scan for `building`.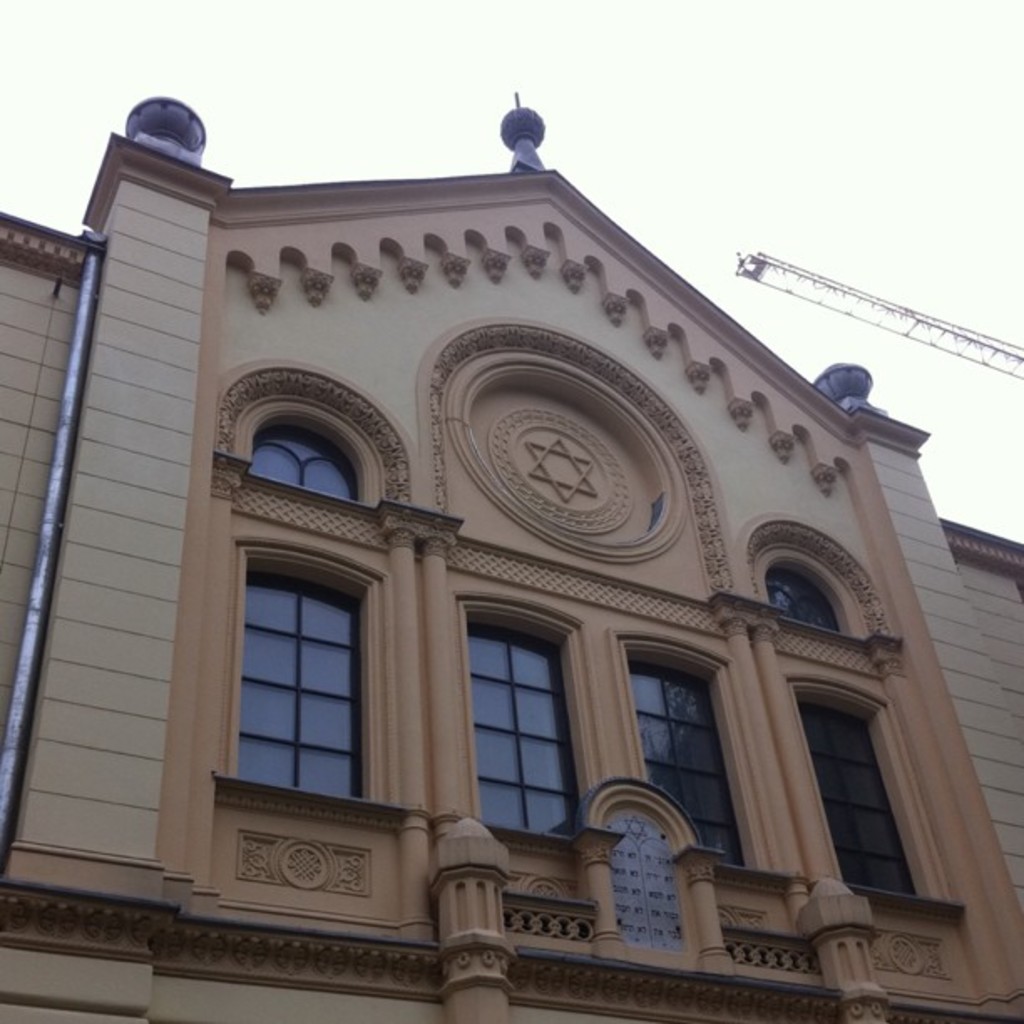
Scan result: pyautogui.locateOnScreen(0, 72, 1023, 1023).
